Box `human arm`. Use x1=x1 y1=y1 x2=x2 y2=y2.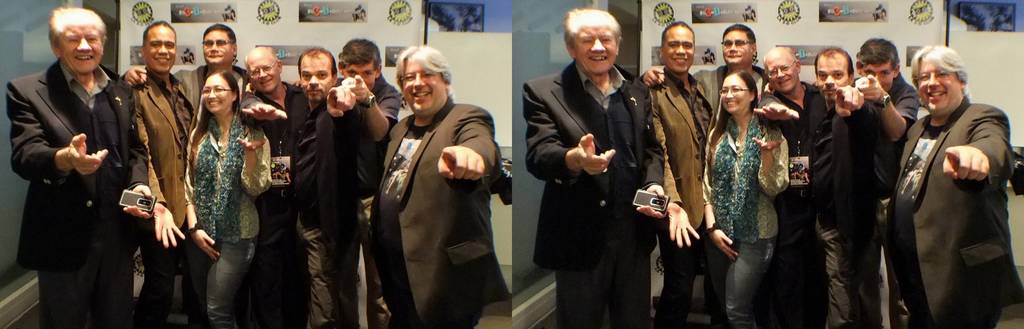
x1=319 y1=83 x2=356 y2=121.
